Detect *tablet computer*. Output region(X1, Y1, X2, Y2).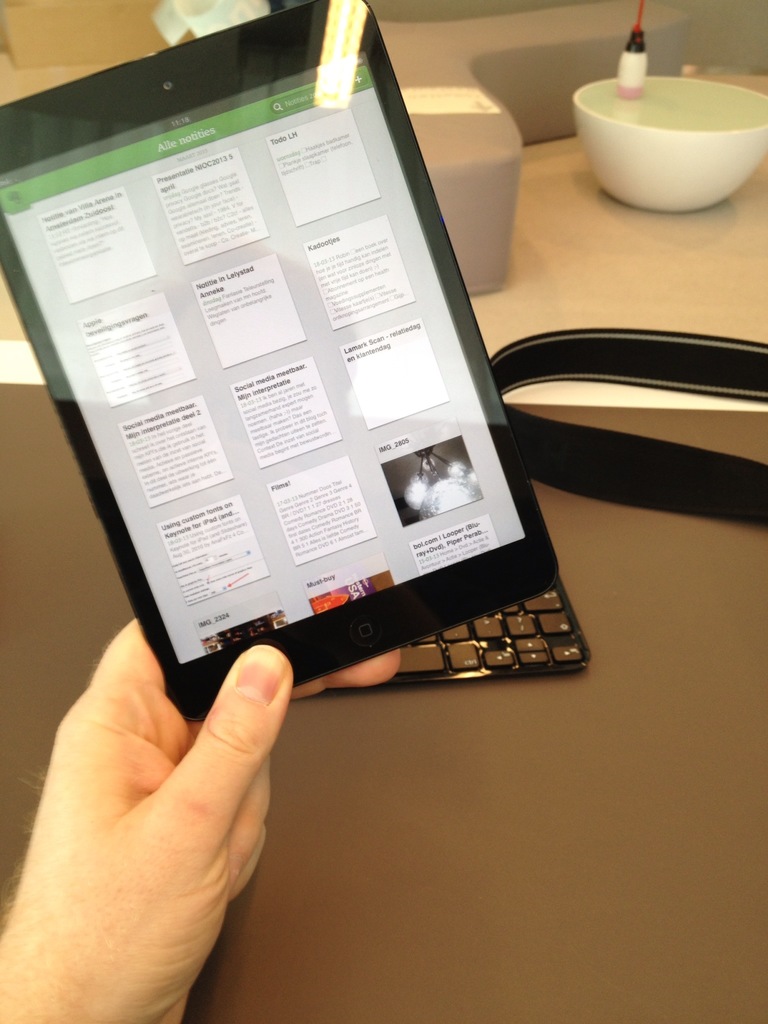
region(0, 0, 556, 722).
